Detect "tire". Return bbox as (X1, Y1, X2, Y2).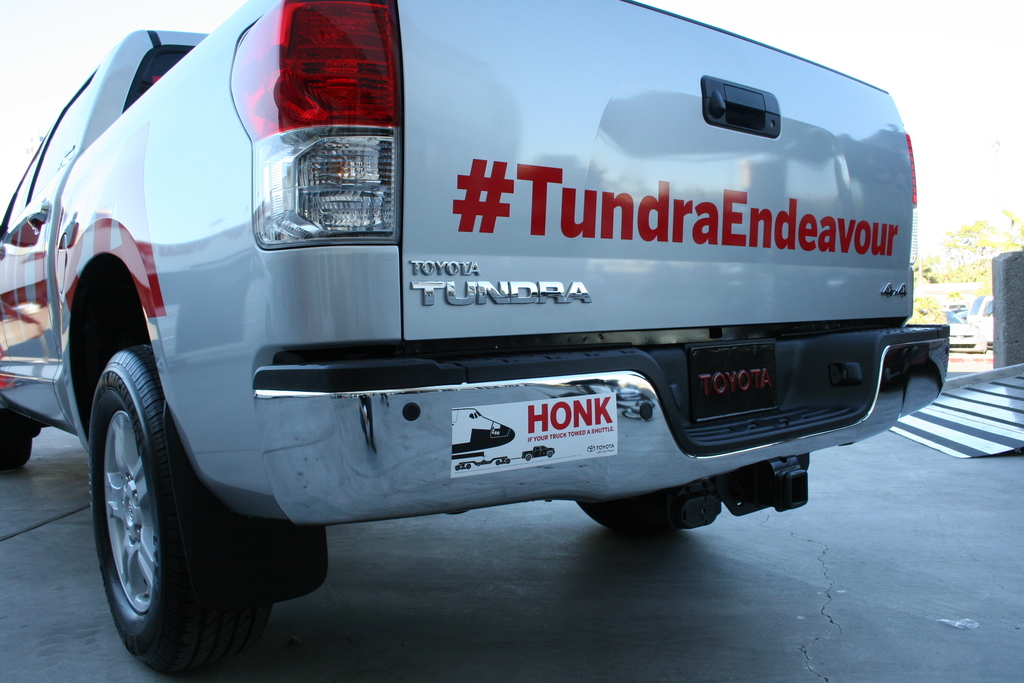
(0, 409, 31, 471).
